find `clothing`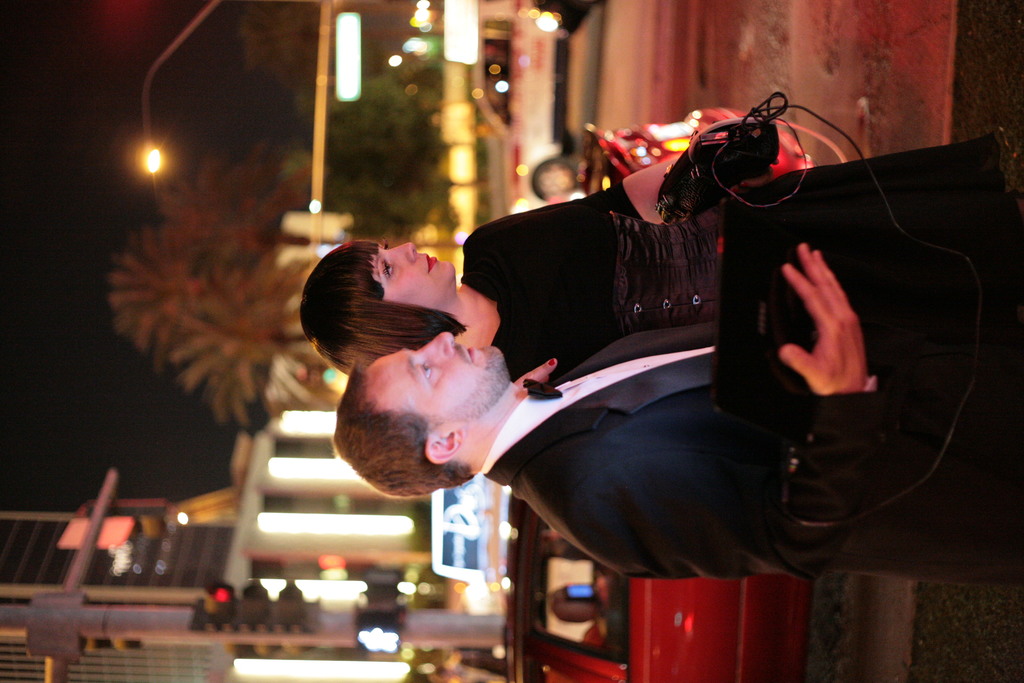
x1=476, y1=315, x2=1023, y2=582
